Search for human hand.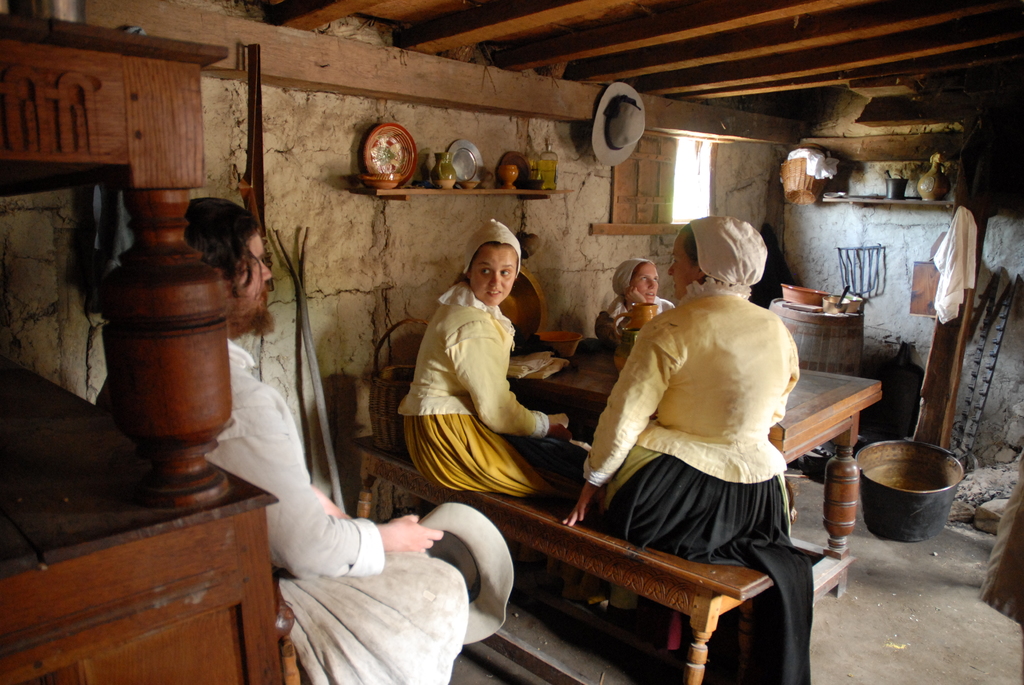
Found at crop(560, 483, 609, 528).
